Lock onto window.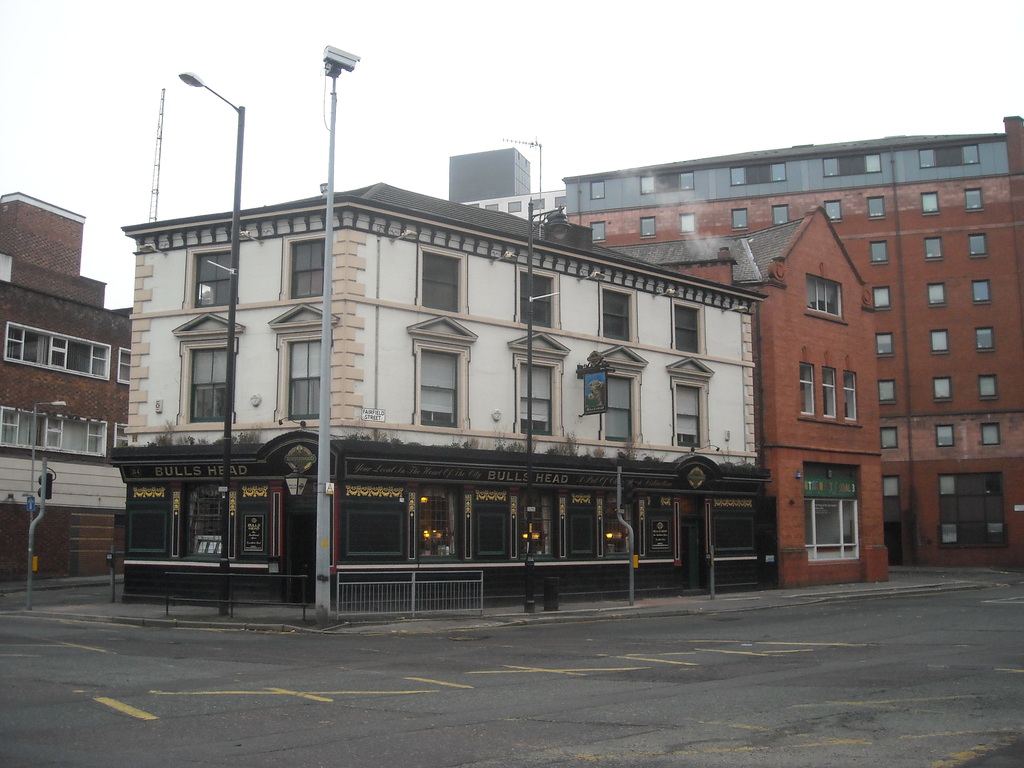
Locked: 4, 317, 112, 378.
